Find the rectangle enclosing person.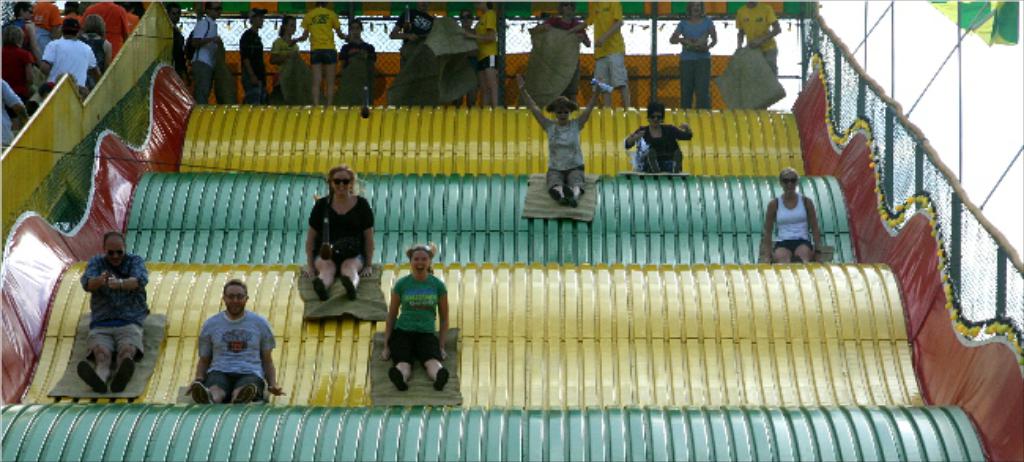
191,276,288,402.
